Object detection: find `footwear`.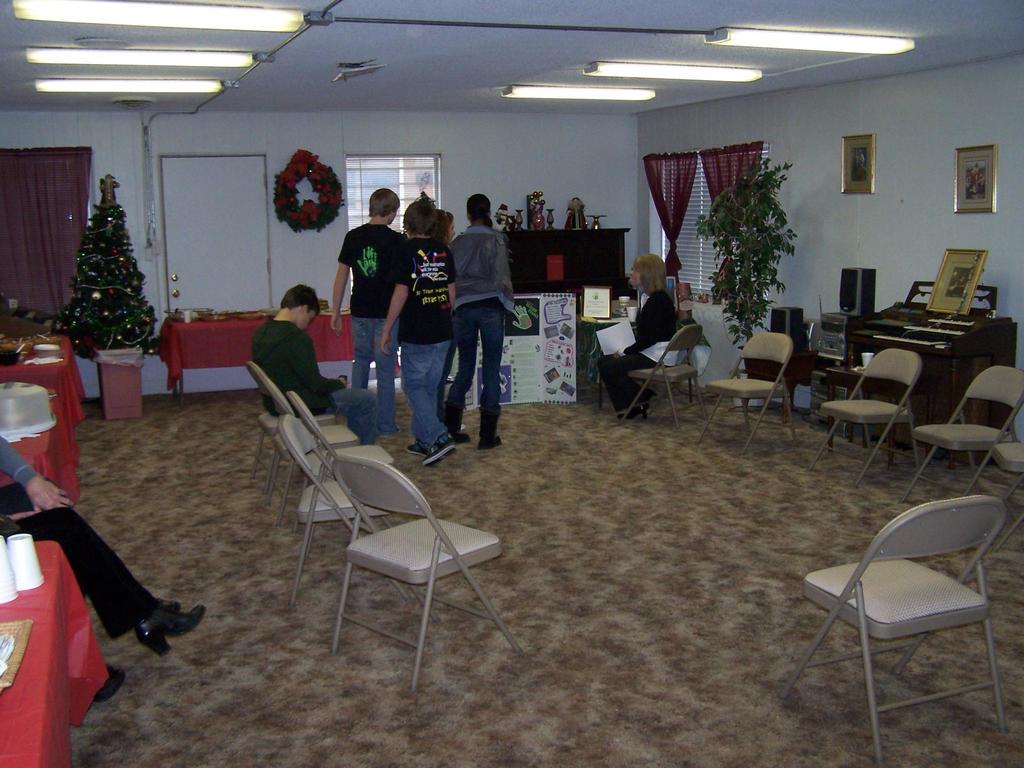
406:439:428:458.
